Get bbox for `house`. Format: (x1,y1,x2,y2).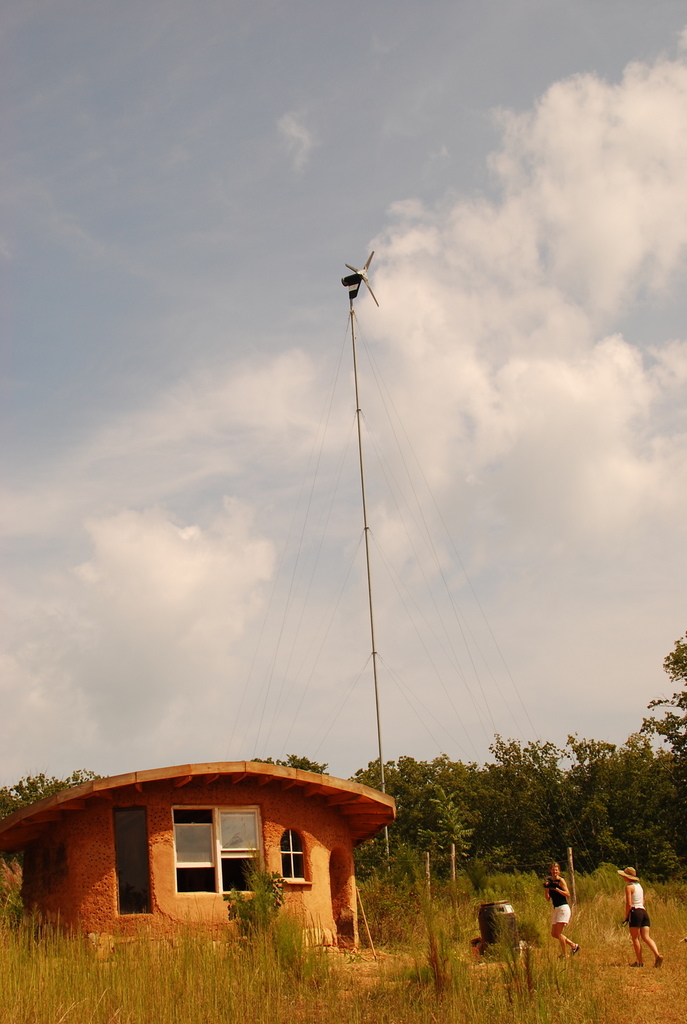
(91,740,371,953).
